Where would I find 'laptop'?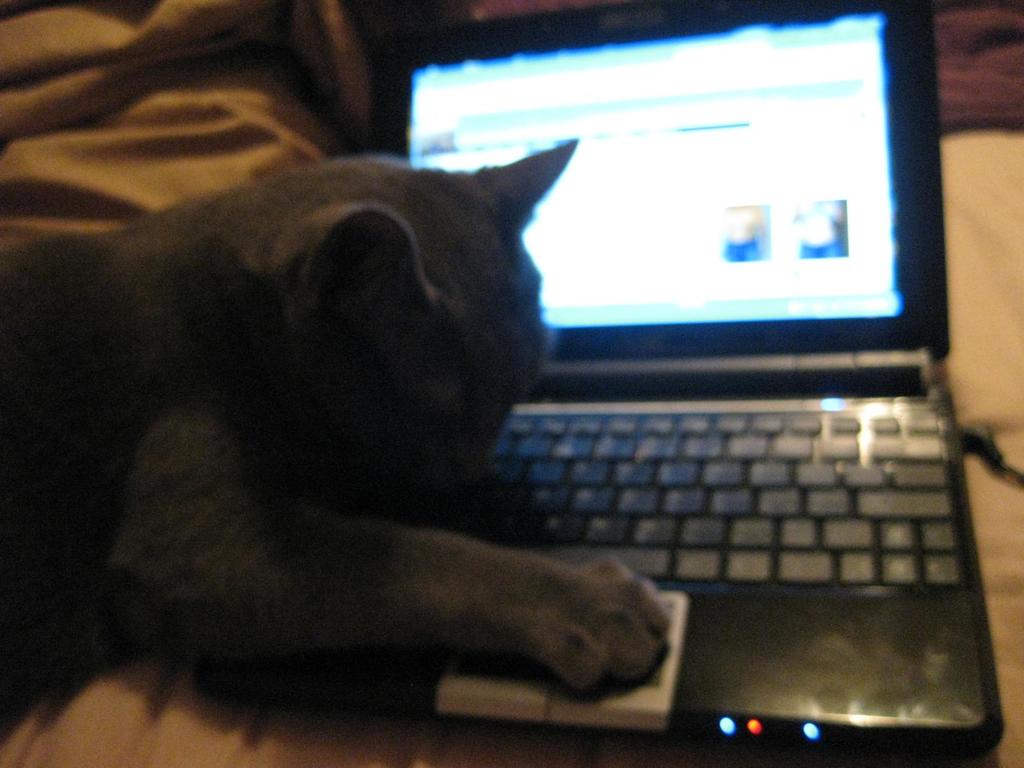
At bbox=(397, 41, 992, 767).
